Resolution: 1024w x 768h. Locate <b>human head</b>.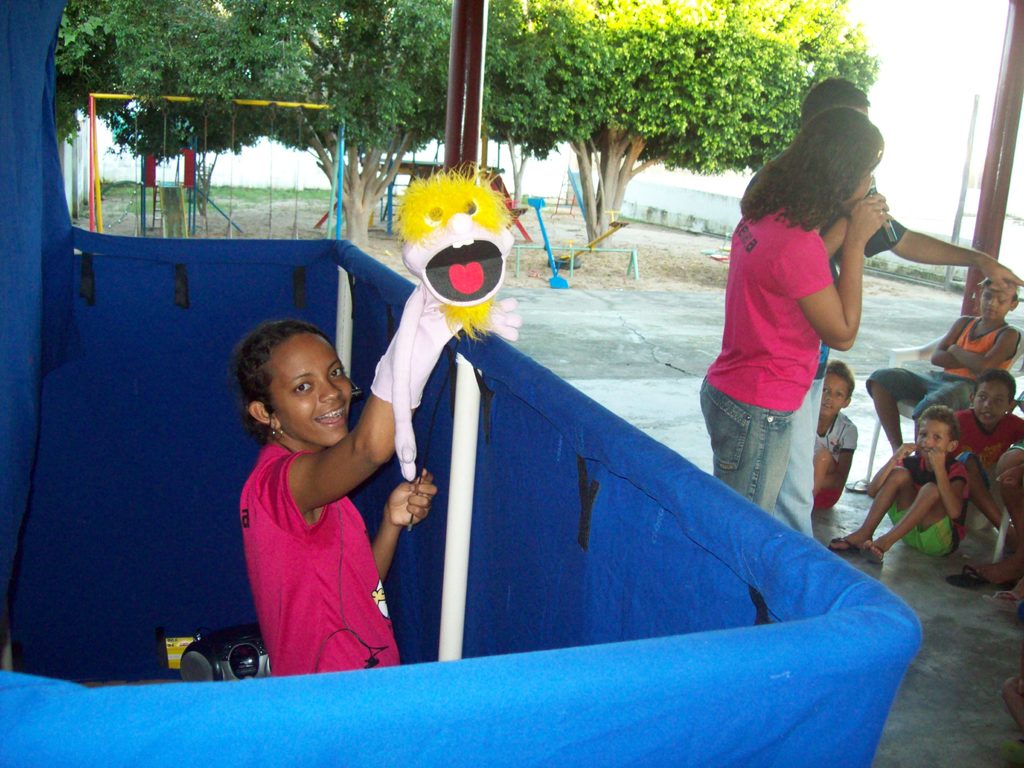
800/74/868/124.
